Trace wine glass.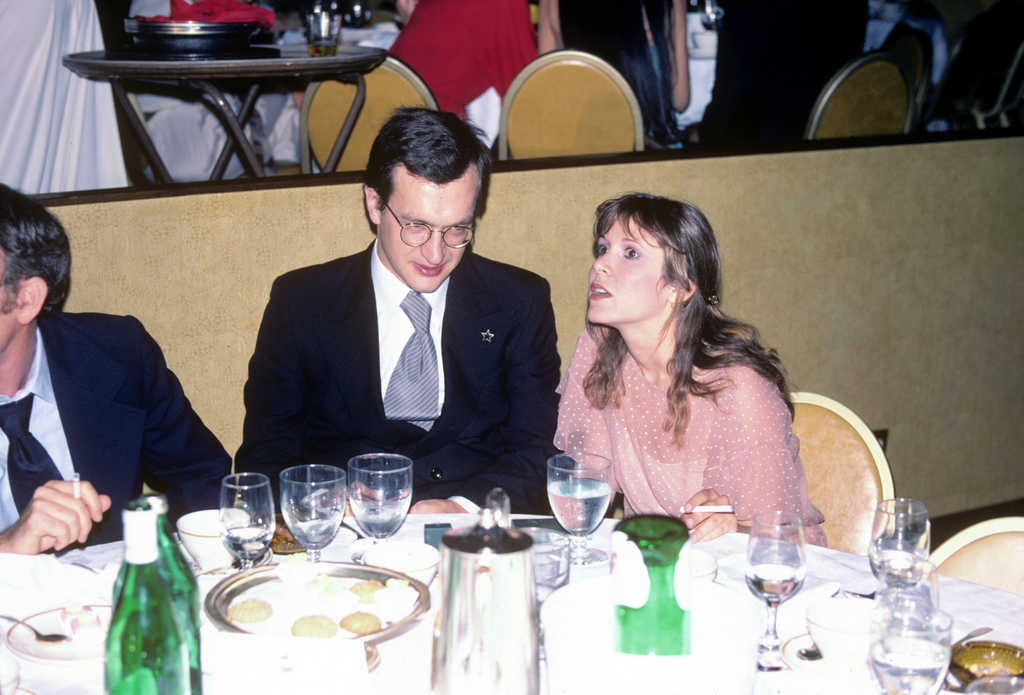
Traced to {"x1": 347, "y1": 452, "x2": 413, "y2": 543}.
